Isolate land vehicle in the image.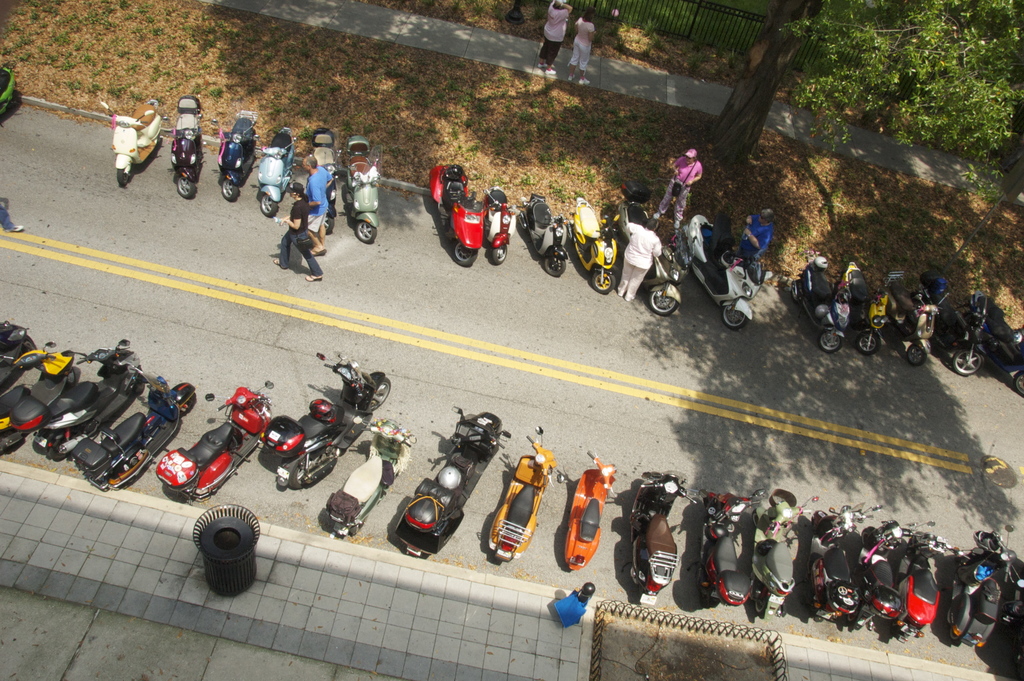
Isolated region: x1=877, y1=268, x2=952, y2=368.
